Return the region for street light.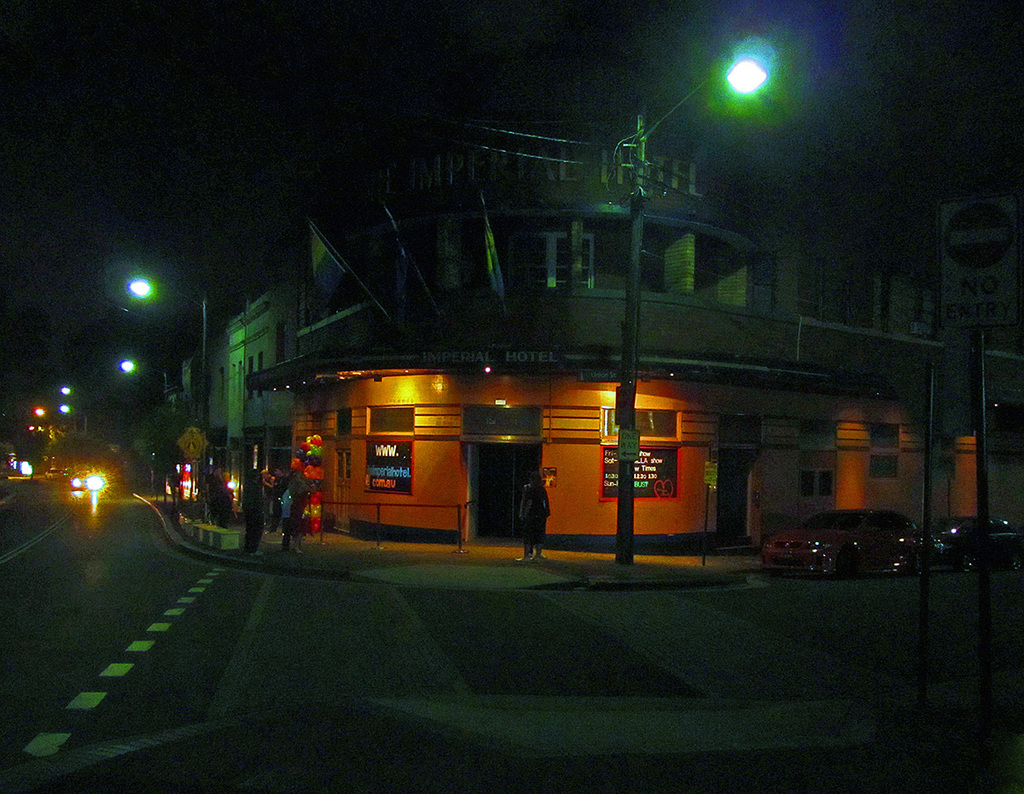
x1=608, y1=43, x2=777, y2=568.
